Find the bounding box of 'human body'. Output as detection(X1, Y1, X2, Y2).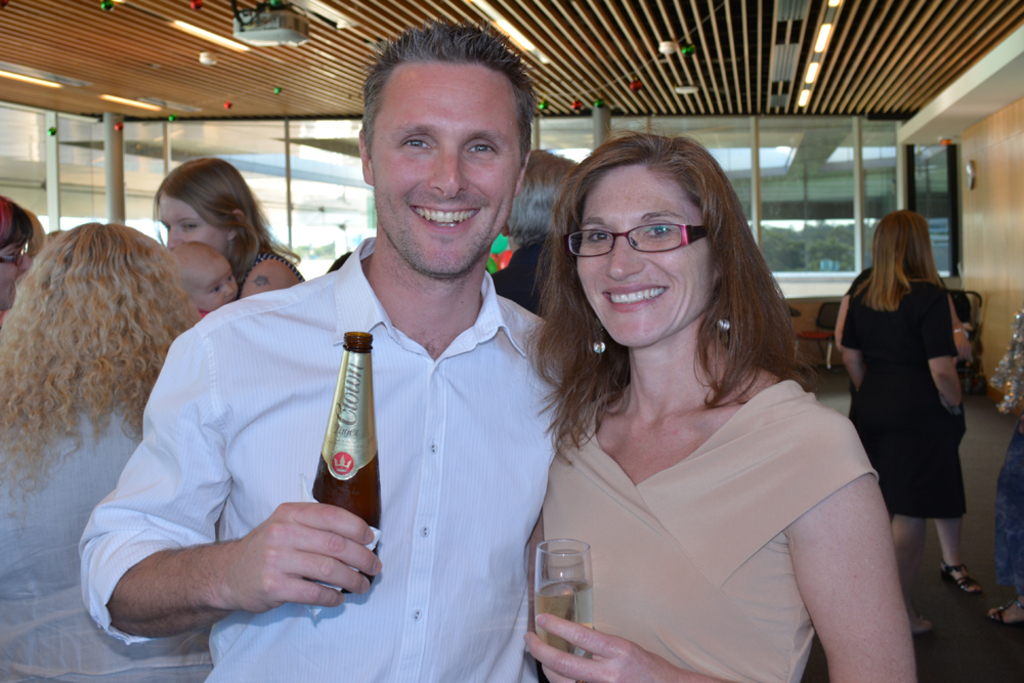
detection(847, 210, 987, 595).
